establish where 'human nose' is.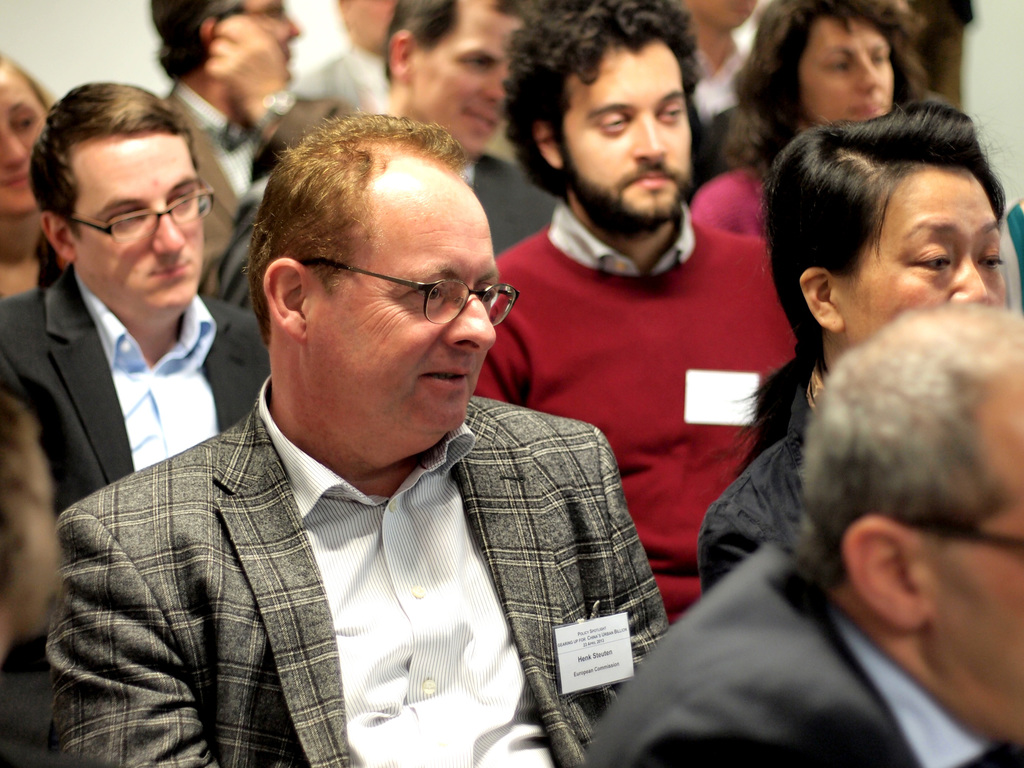
Established at region(438, 285, 499, 351).
